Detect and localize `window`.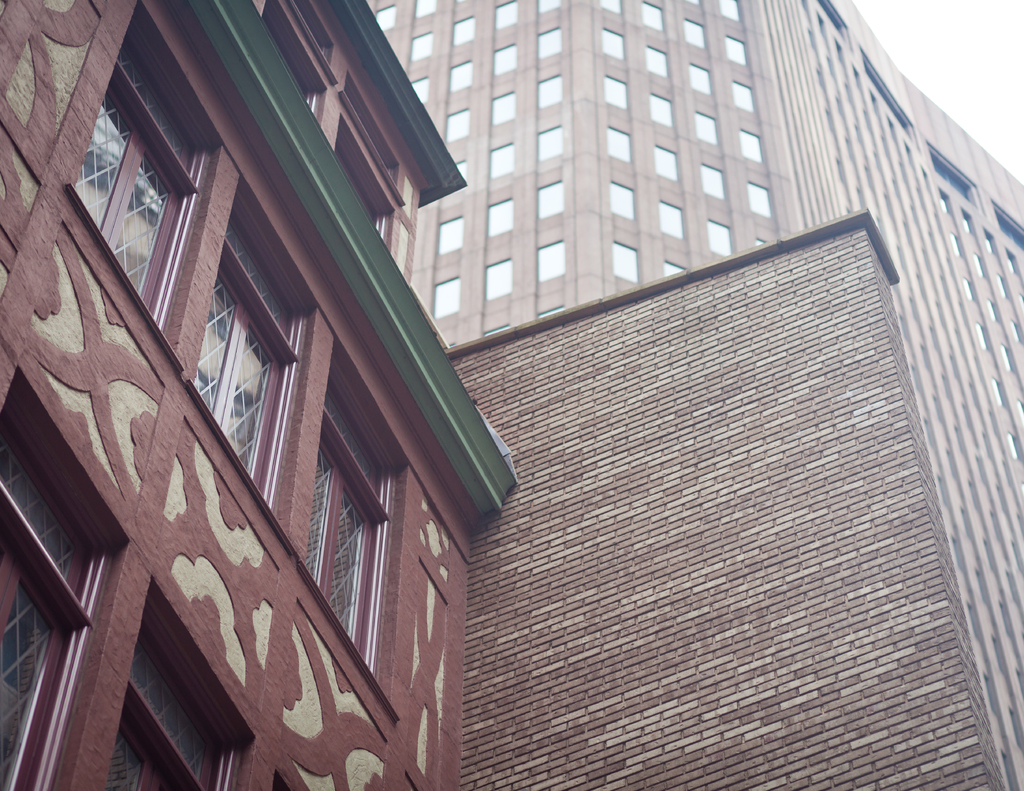
Localized at <box>993,378,1007,408</box>.
